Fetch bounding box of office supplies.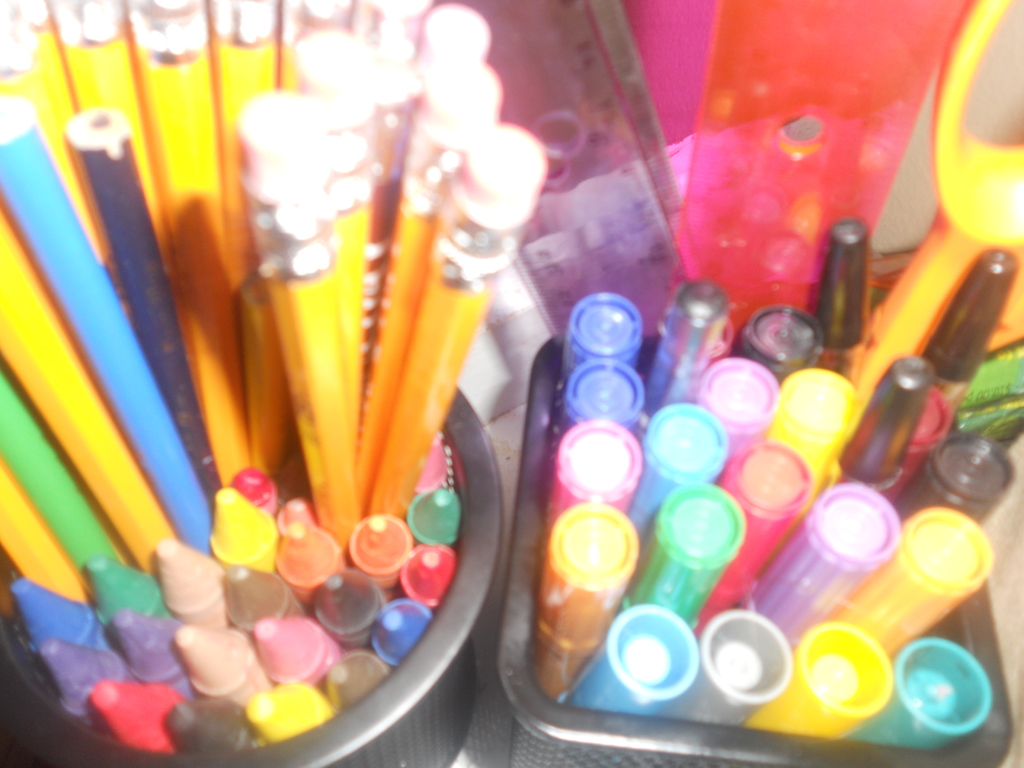
Bbox: l=0, t=389, r=510, b=767.
